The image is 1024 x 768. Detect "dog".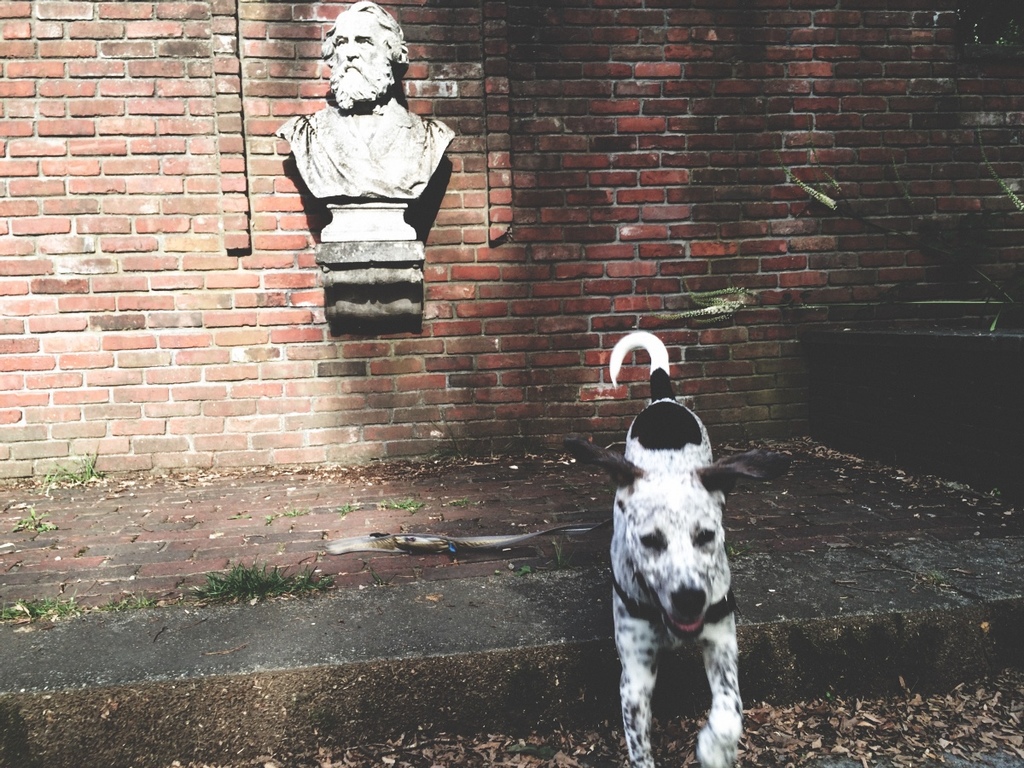
Detection: {"x1": 557, "y1": 323, "x2": 791, "y2": 763}.
